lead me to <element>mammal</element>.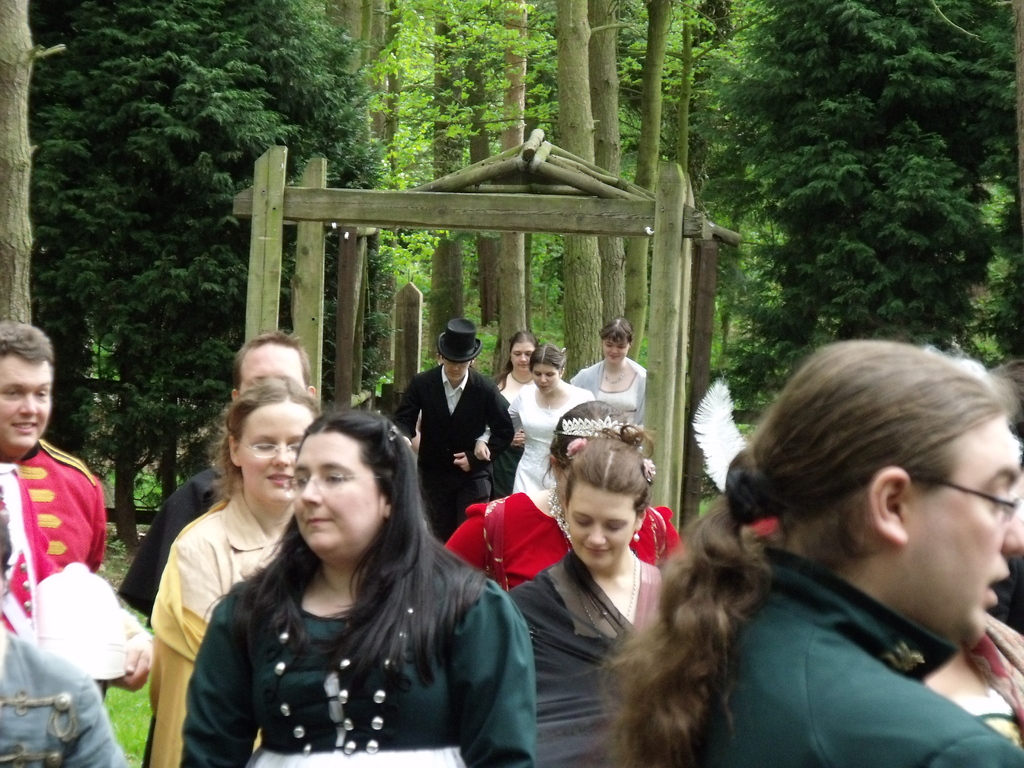
Lead to bbox(0, 321, 150, 702).
